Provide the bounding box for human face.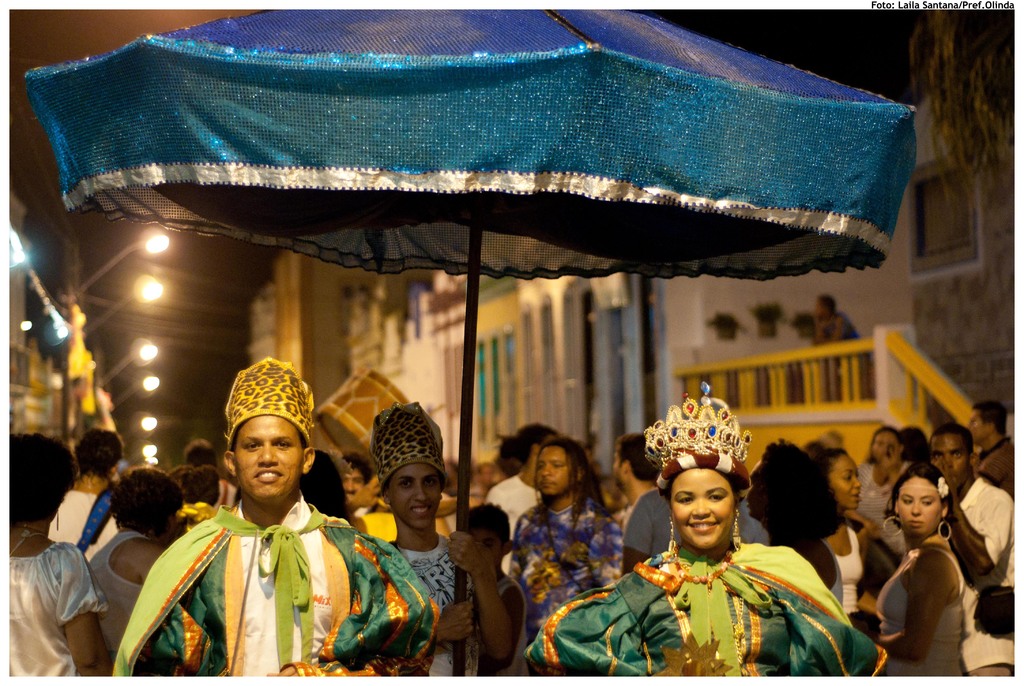
875, 427, 901, 452.
